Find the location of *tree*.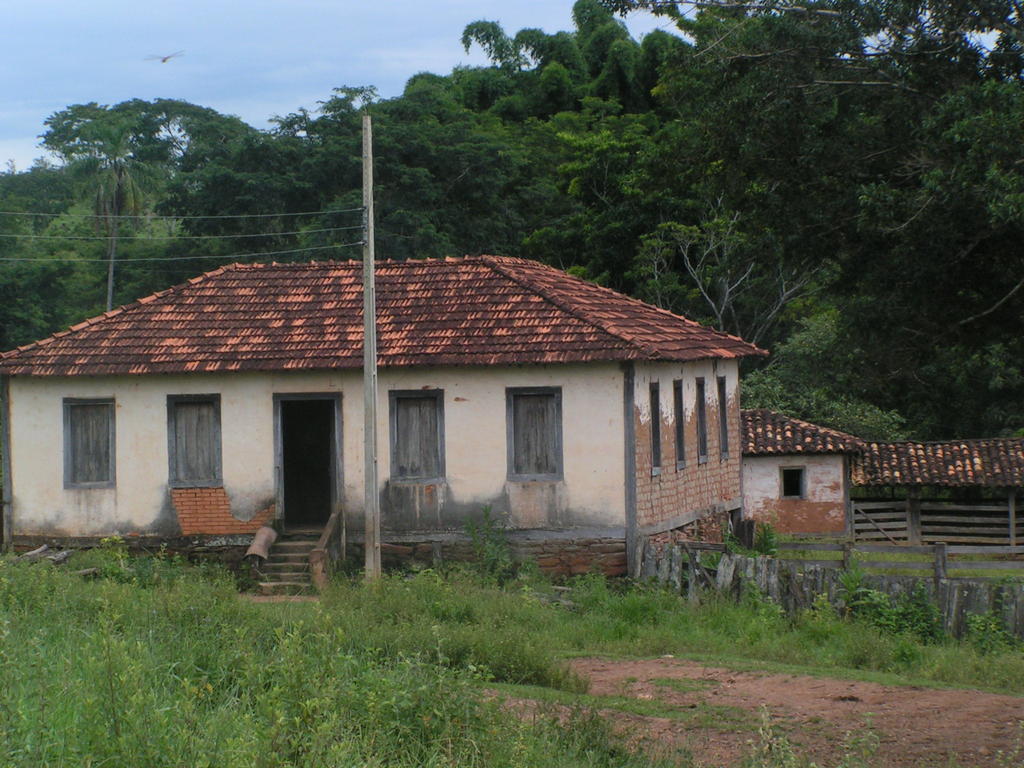
Location: 22 188 180 343.
